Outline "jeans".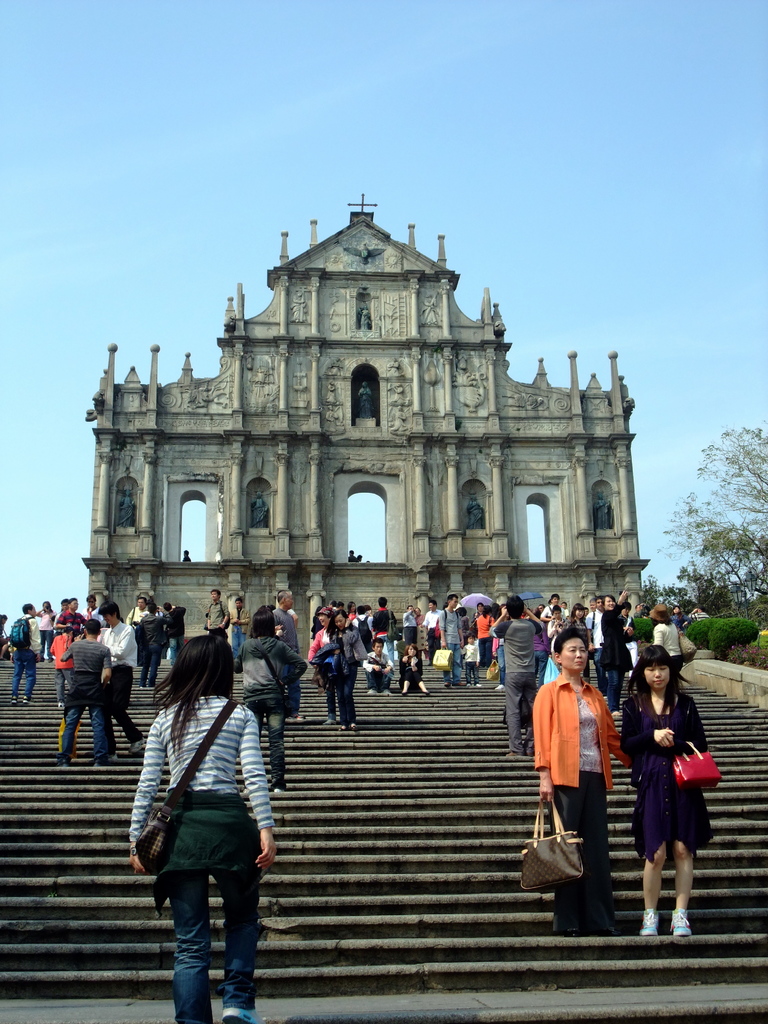
Outline: x1=366, y1=664, x2=396, y2=697.
